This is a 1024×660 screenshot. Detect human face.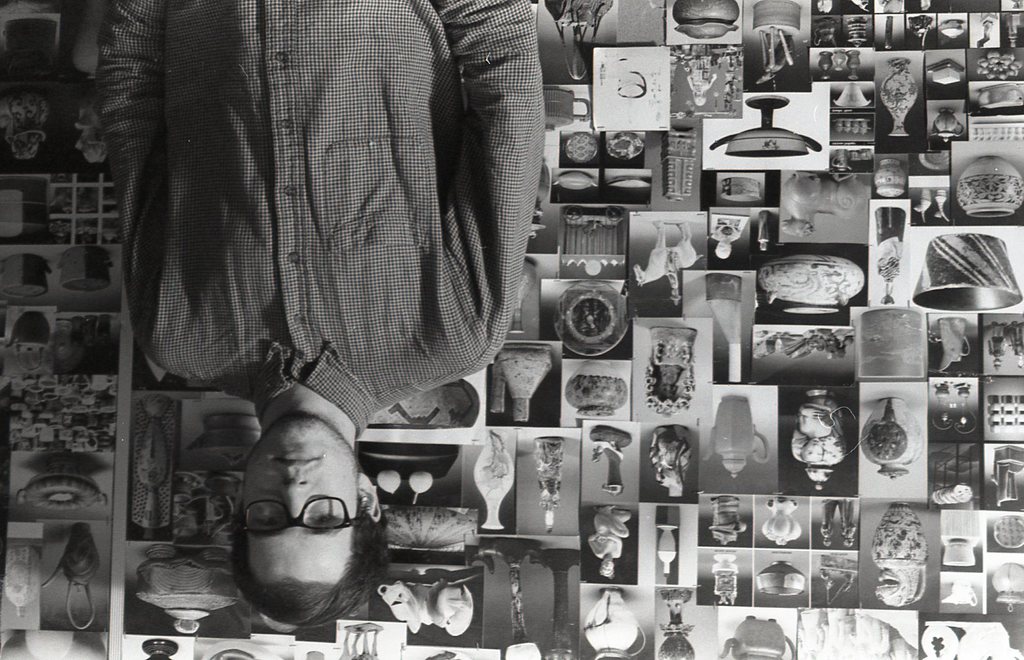
243, 415, 353, 587.
